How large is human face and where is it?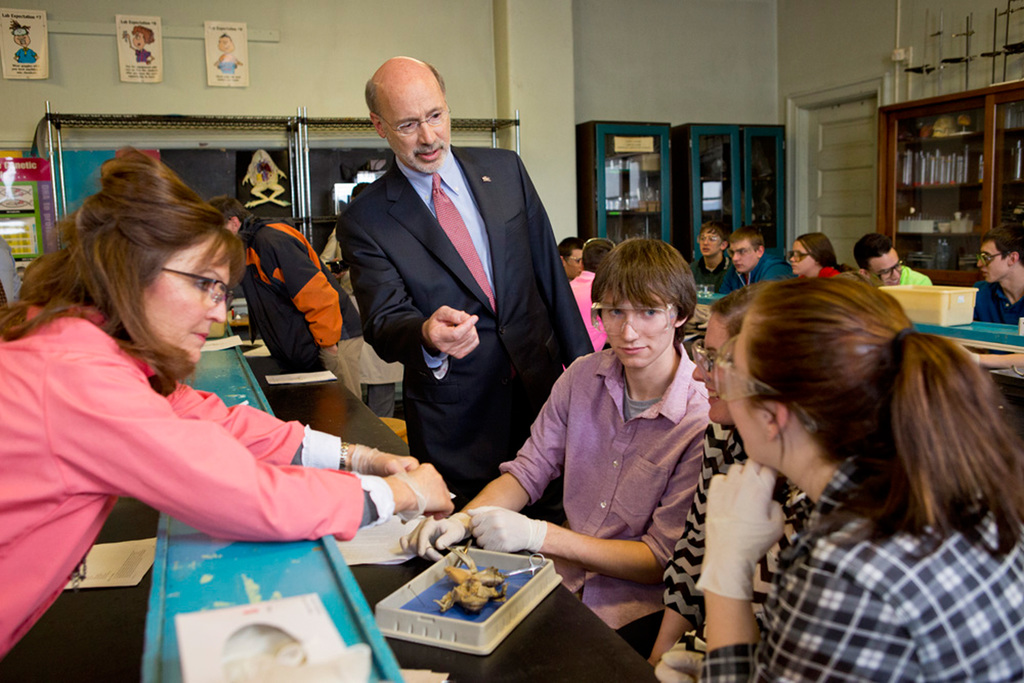
Bounding box: [692,320,728,421].
